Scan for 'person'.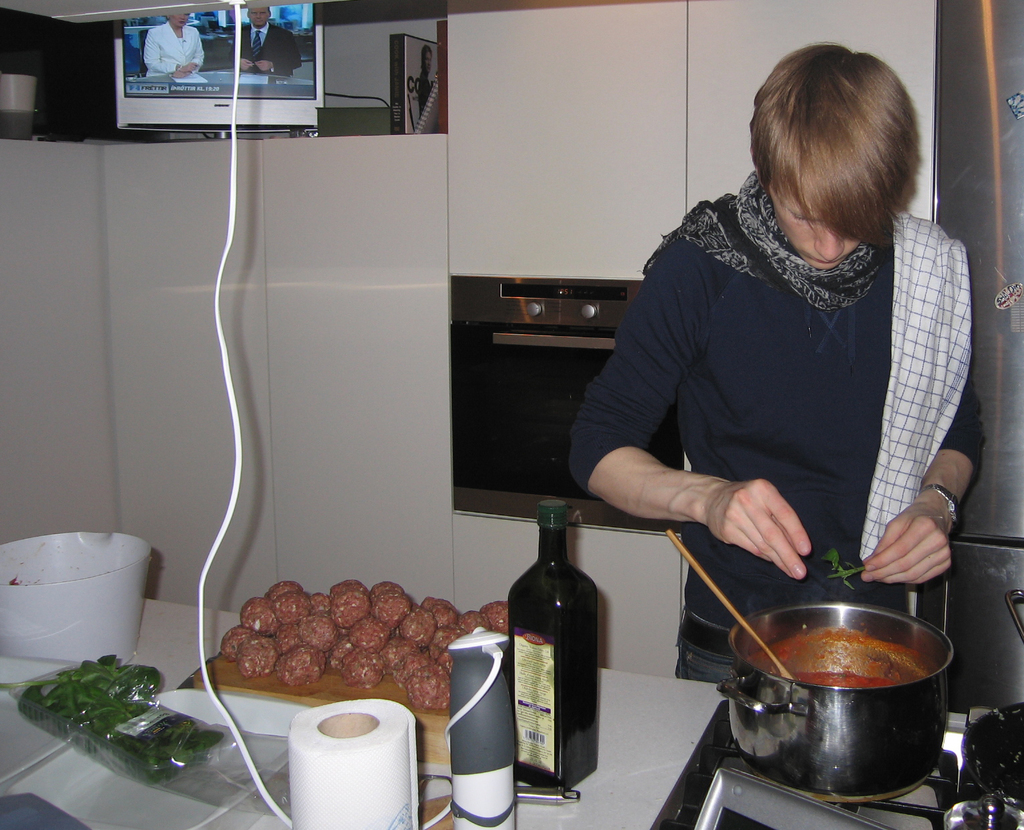
Scan result: rect(146, 9, 201, 82).
